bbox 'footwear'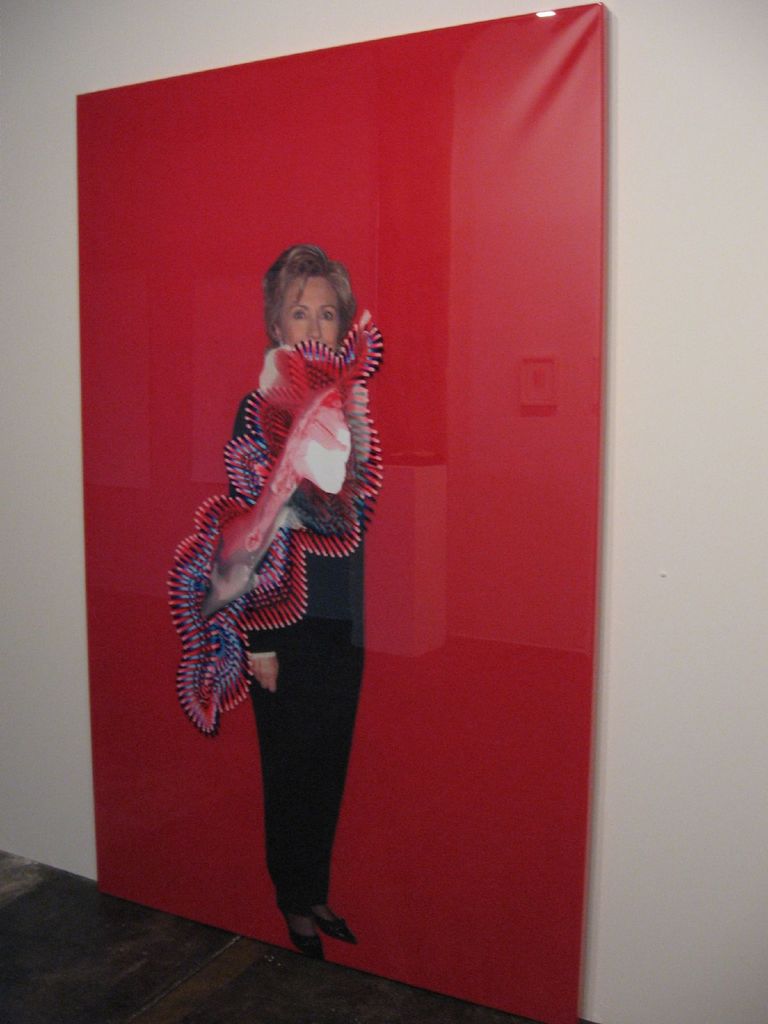
311:911:360:939
